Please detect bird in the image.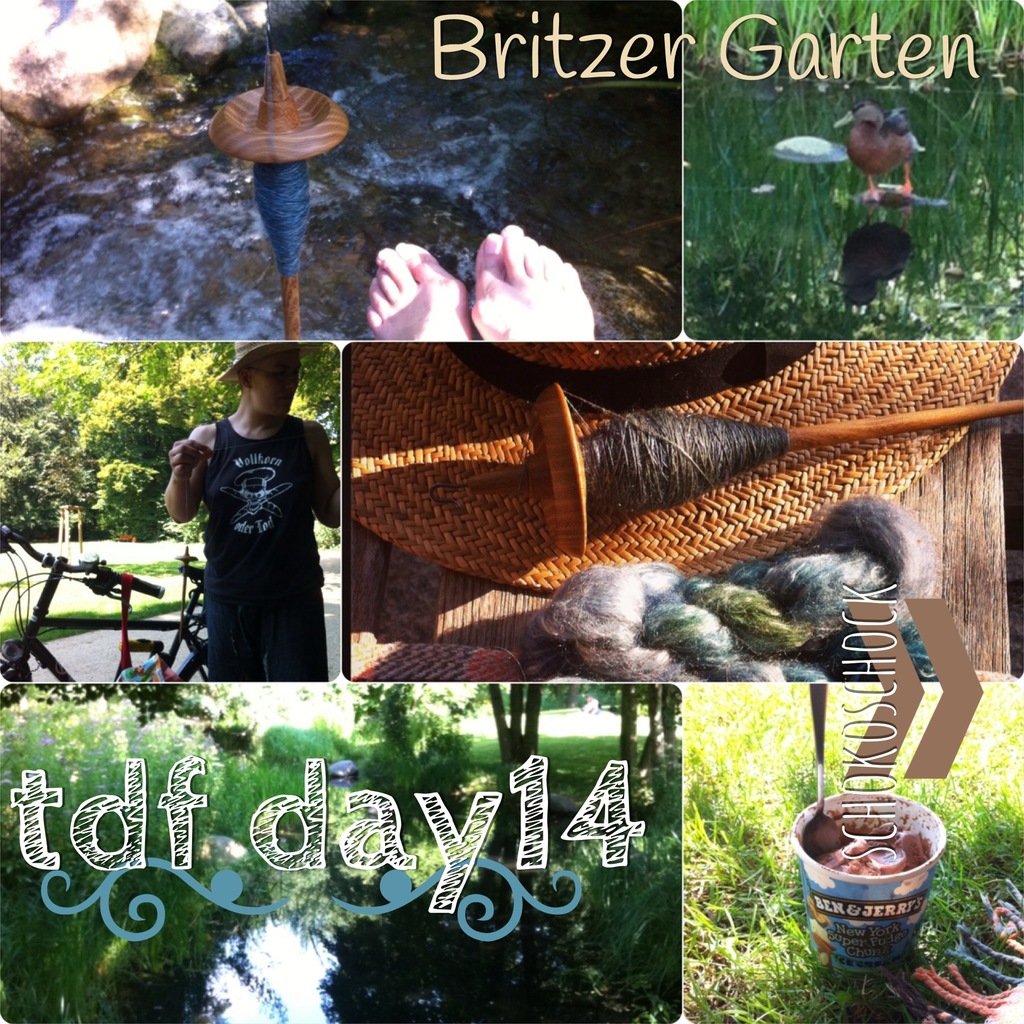
bbox(840, 90, 940, 193).
